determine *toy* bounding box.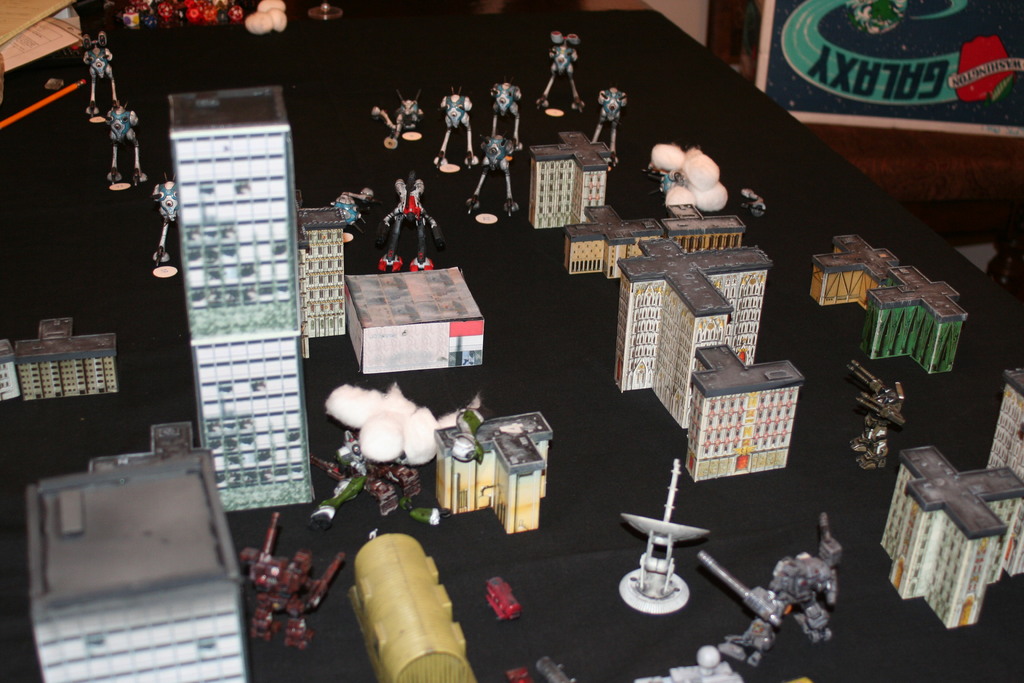
Determined: (x1=238, y1=514, x2=344, y2=650).
